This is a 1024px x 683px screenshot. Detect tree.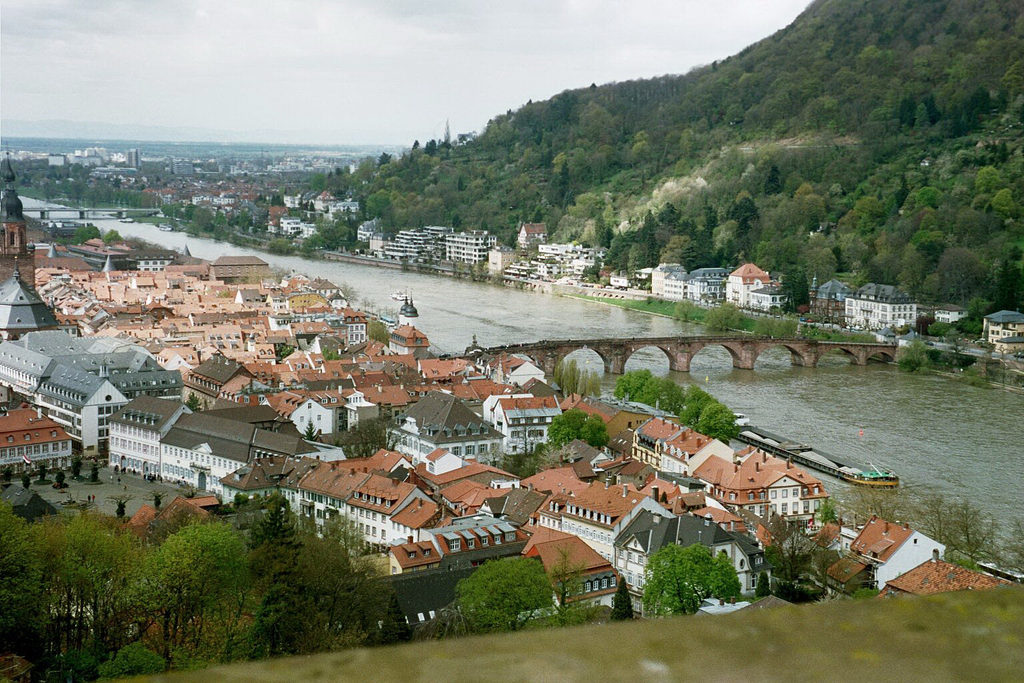
rect(547, 538, 595, 626).
